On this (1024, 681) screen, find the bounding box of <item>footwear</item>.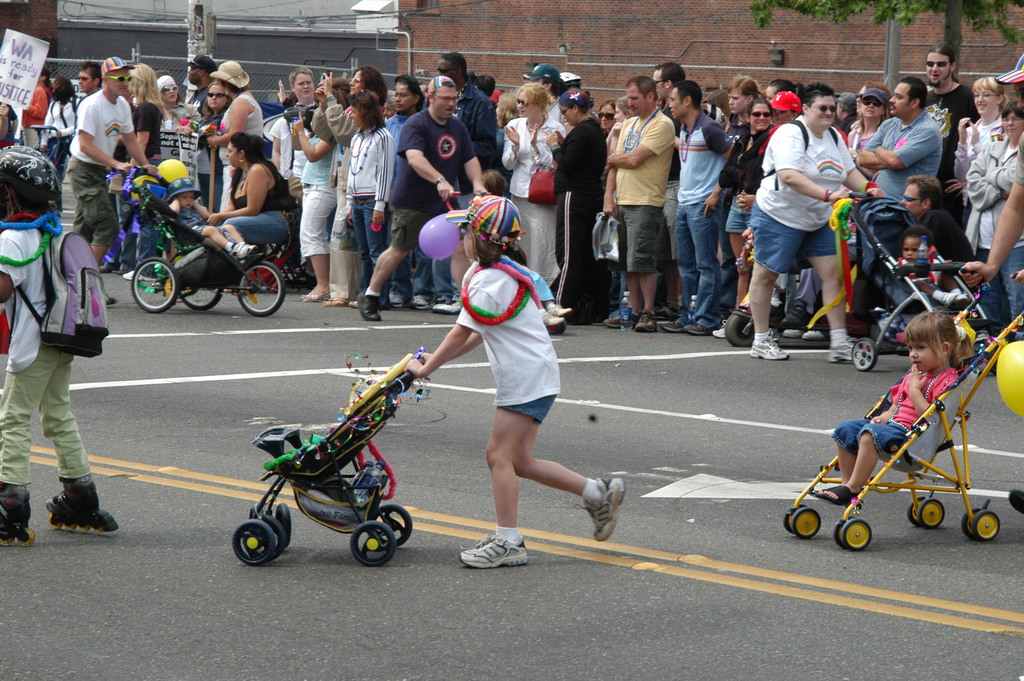
Bounding box: box(661, 319, 680, 331).
